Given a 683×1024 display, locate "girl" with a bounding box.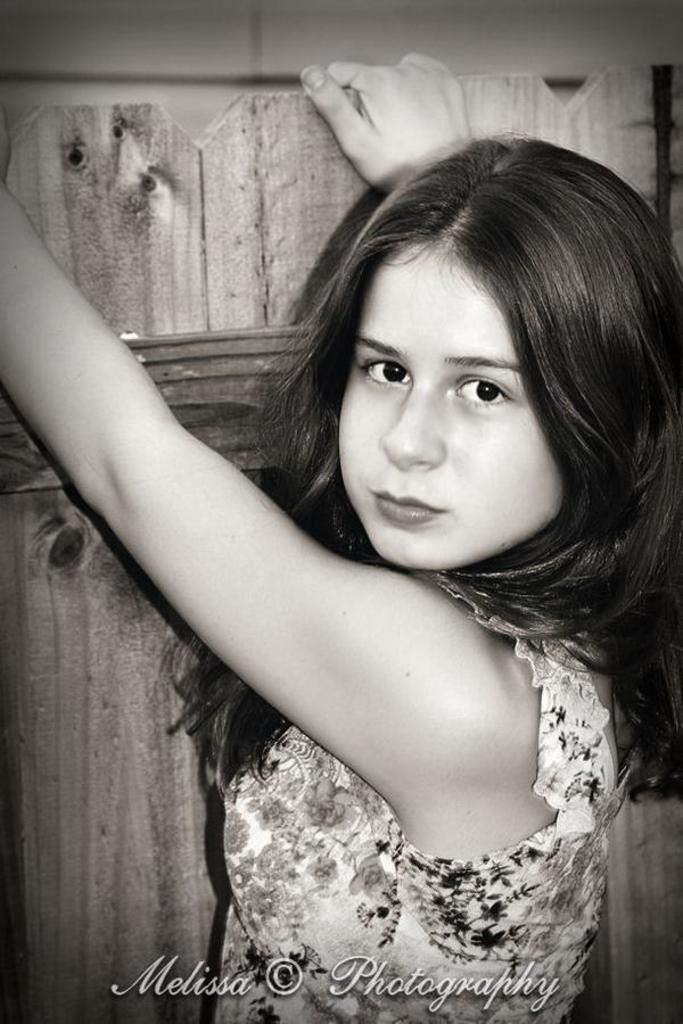
Located: l=0, t=50, r=682, b=1023.
